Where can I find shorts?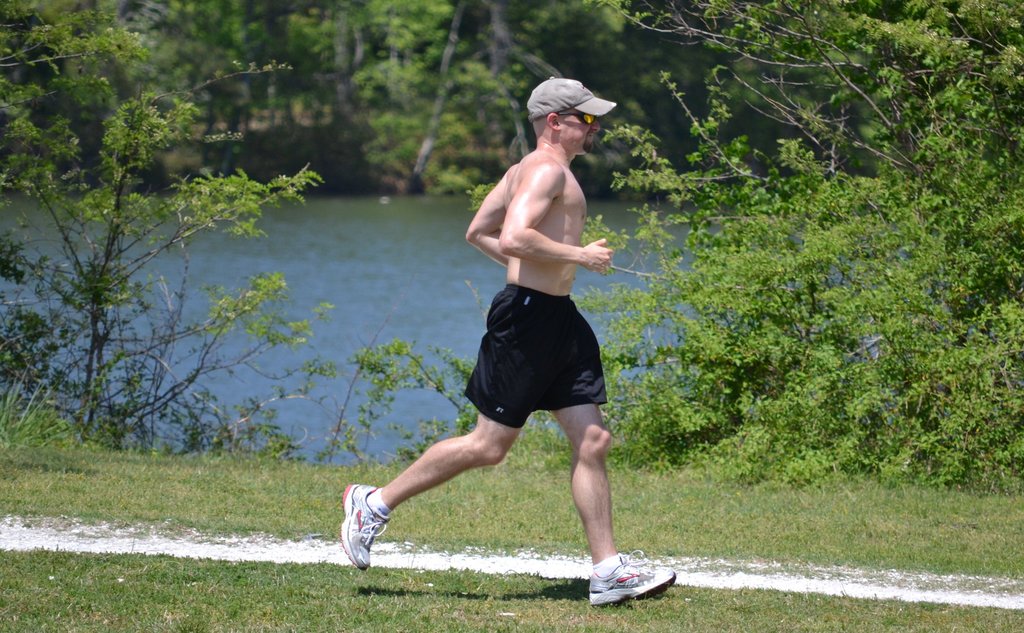
You can find it at [450,308,603,426].
